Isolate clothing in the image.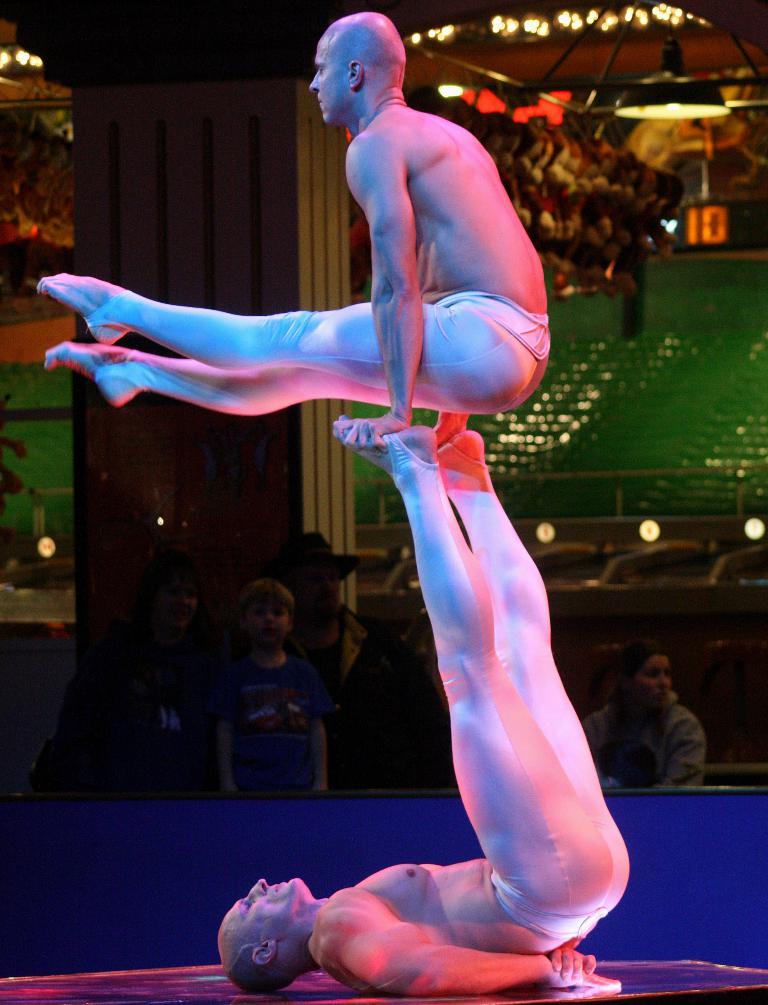
Isolated region: x1=450, y1=291, x2=551, y2=384.
